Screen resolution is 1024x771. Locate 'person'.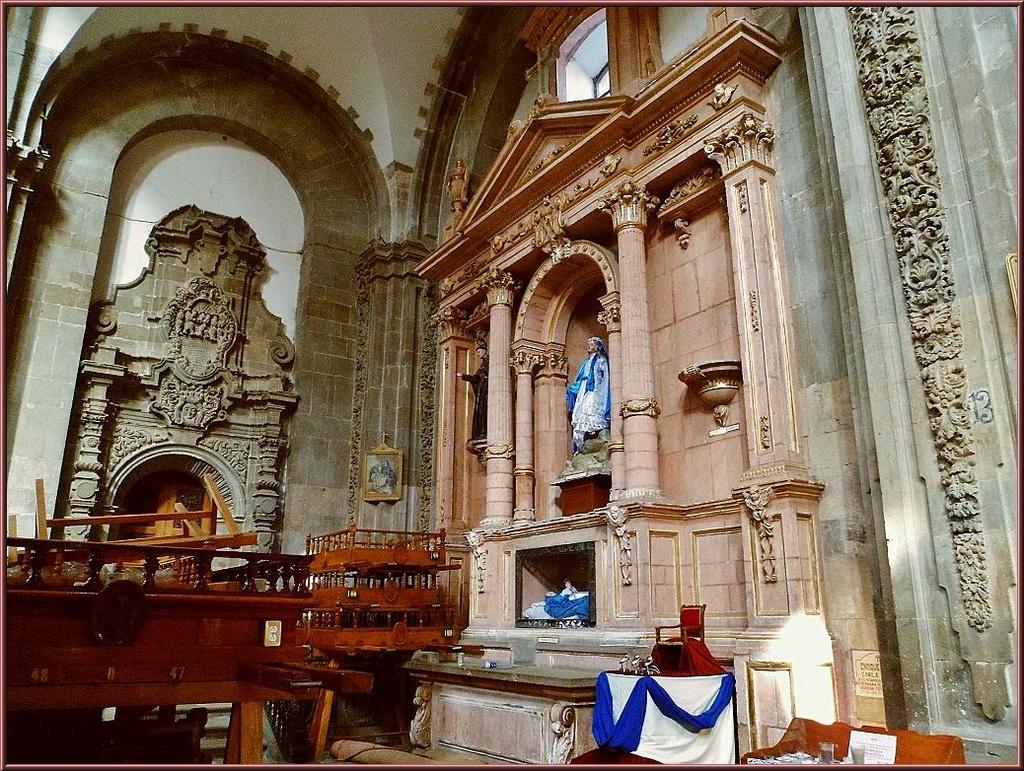
box(566, 336, 612, 453).
